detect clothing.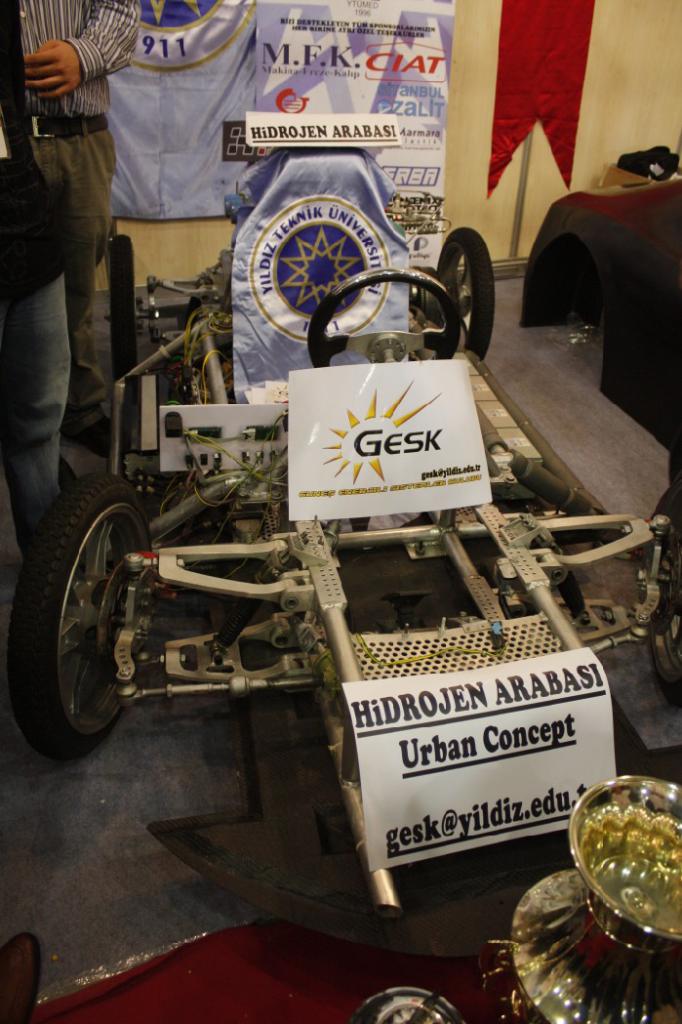
Detected at [x1=0, y1=0, x2=141, y2=568].
